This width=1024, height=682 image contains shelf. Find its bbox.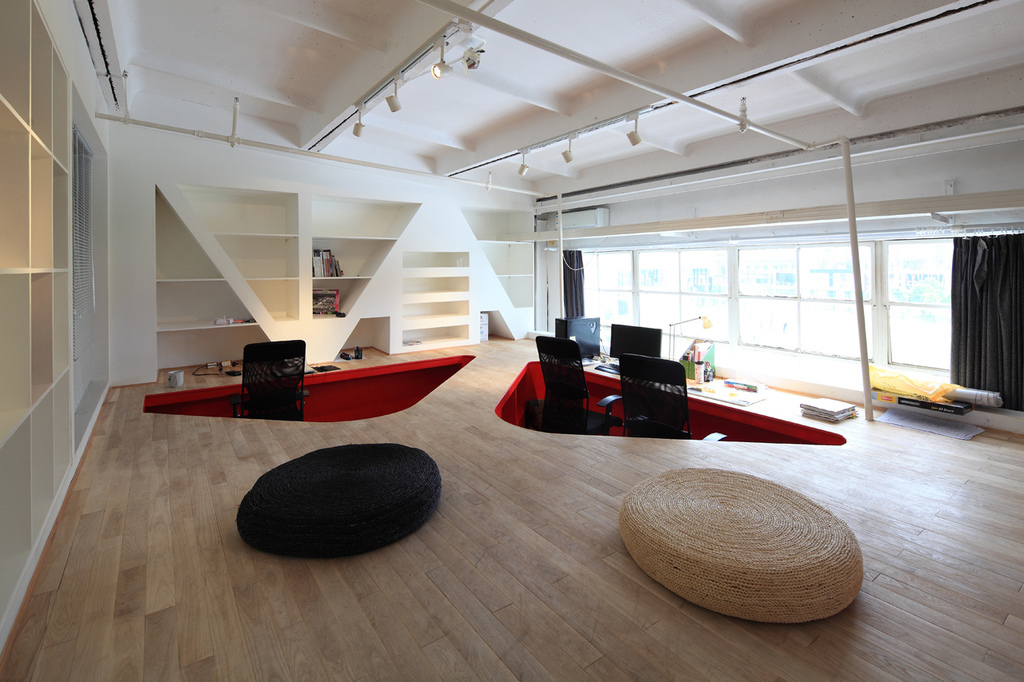
458:205:537:308.
